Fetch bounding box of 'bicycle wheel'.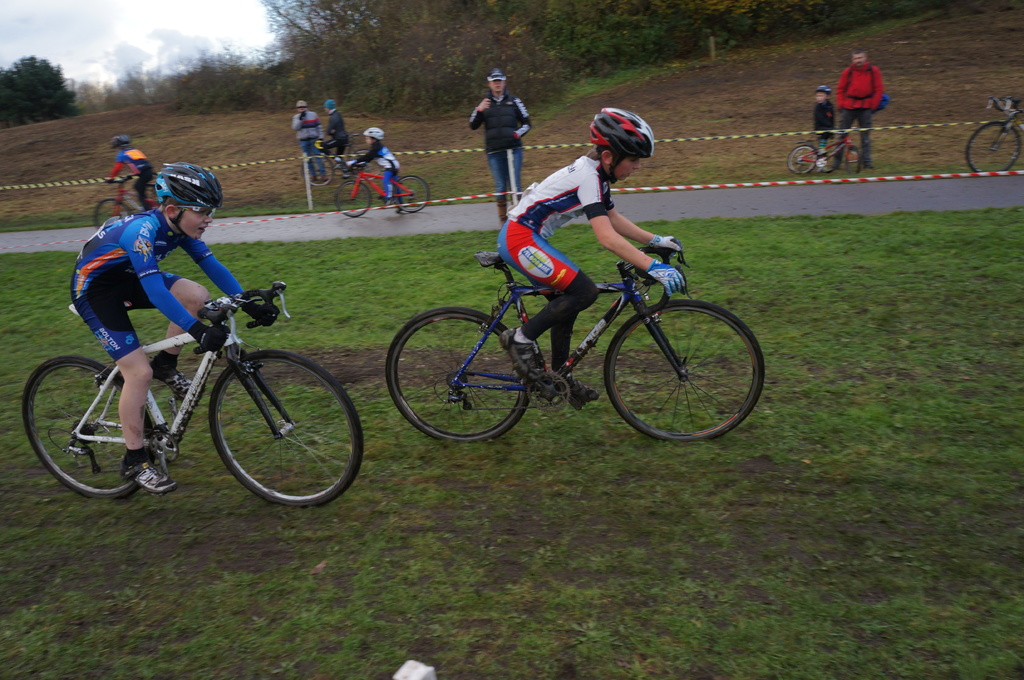
Bbox: 295, 152, 333, 185.
